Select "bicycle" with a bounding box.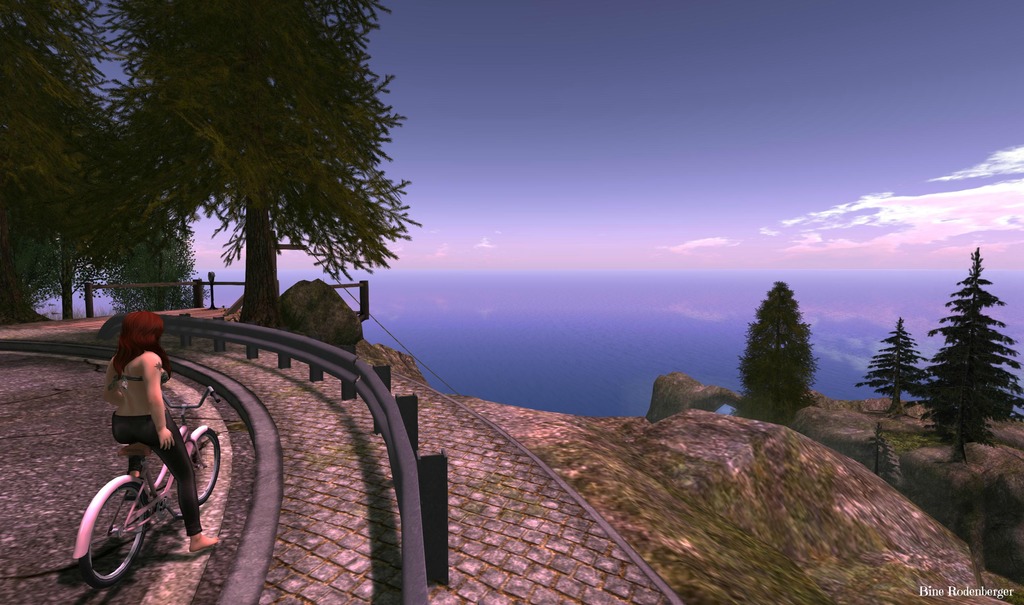
<box>74,392,225,589</box>.
